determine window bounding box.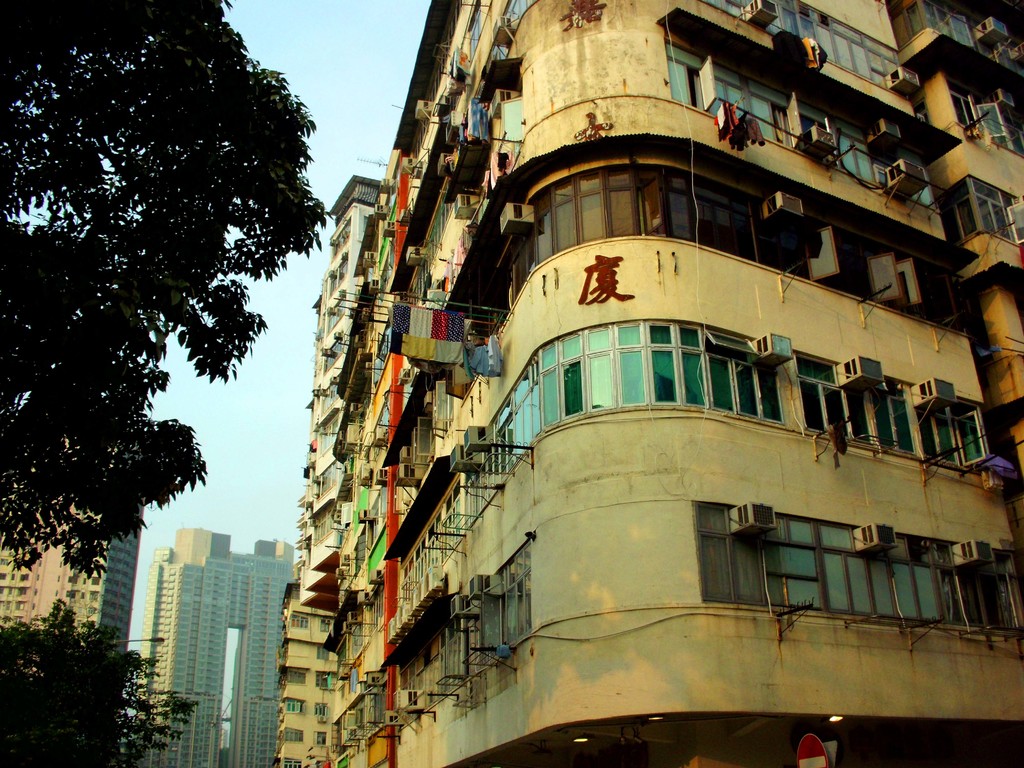
Determined: Rect(316, 673, 330, 688).
